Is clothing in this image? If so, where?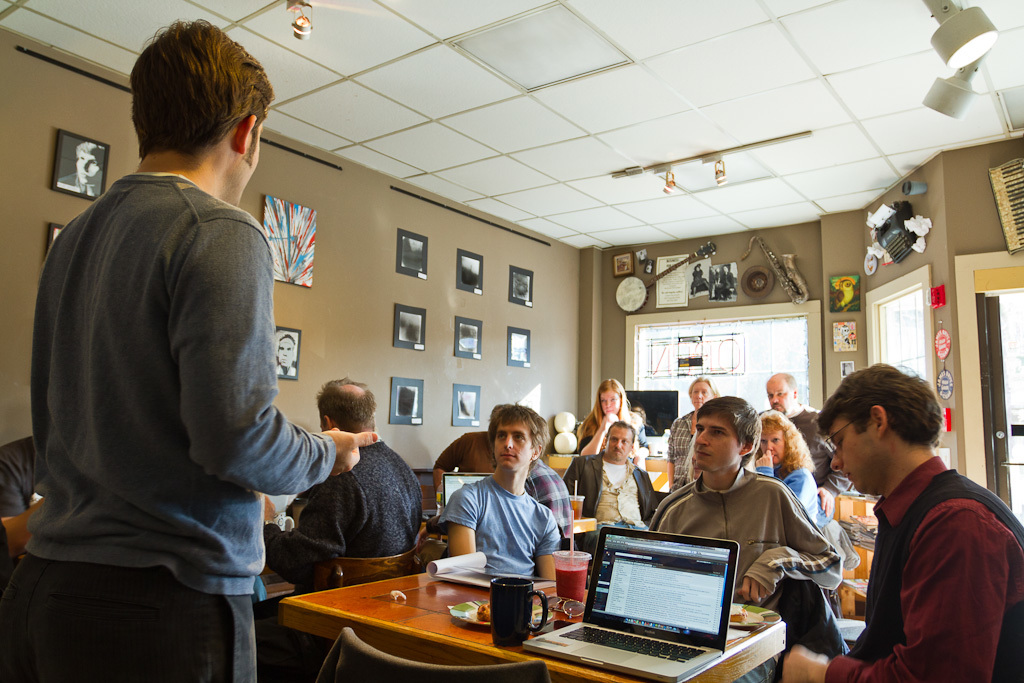
Yes, at box=[657, 469, 847, 682].
